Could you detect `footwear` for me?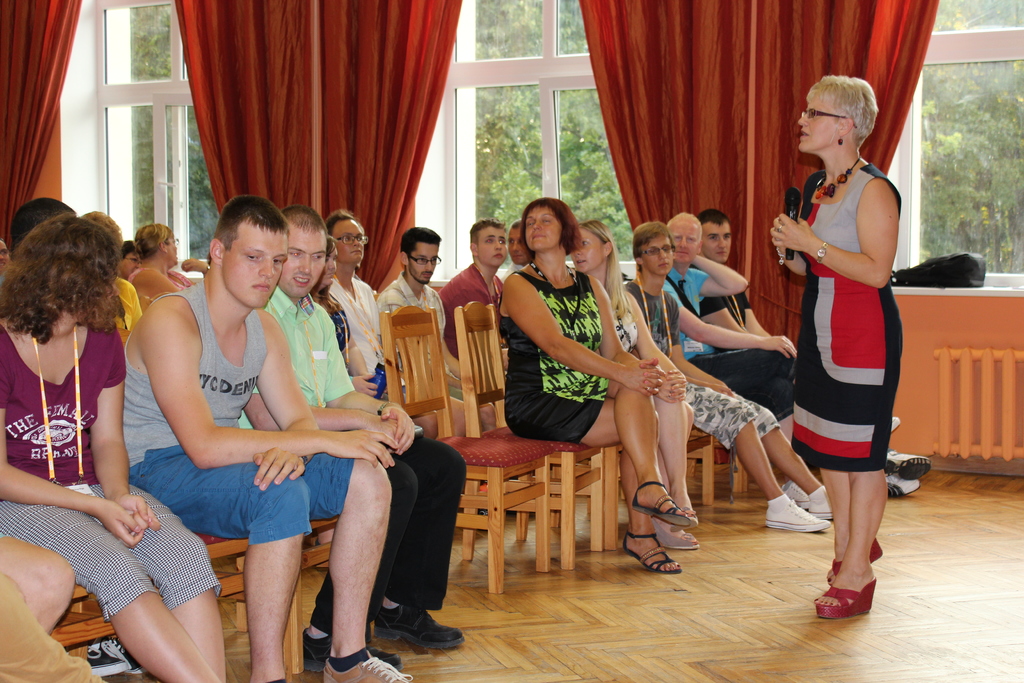
Detection result: 296,624,401,678.
